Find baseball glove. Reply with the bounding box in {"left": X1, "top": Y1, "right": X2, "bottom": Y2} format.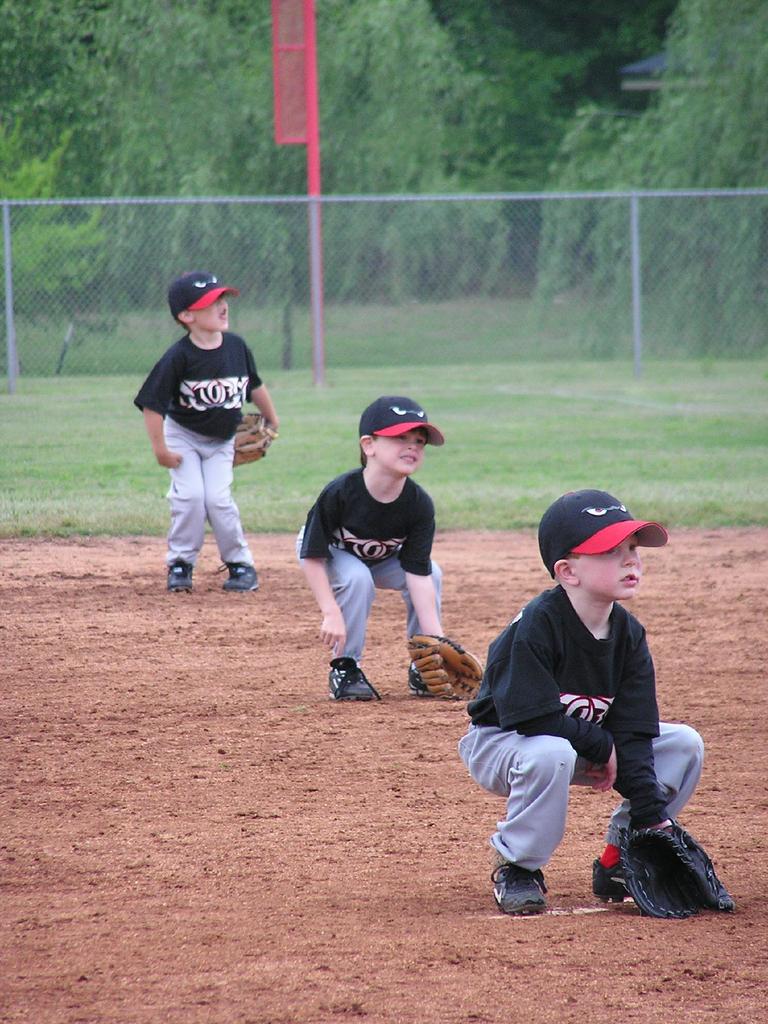
{"left": 233, "top": 413, "right": 275, "bottom": 469}.
